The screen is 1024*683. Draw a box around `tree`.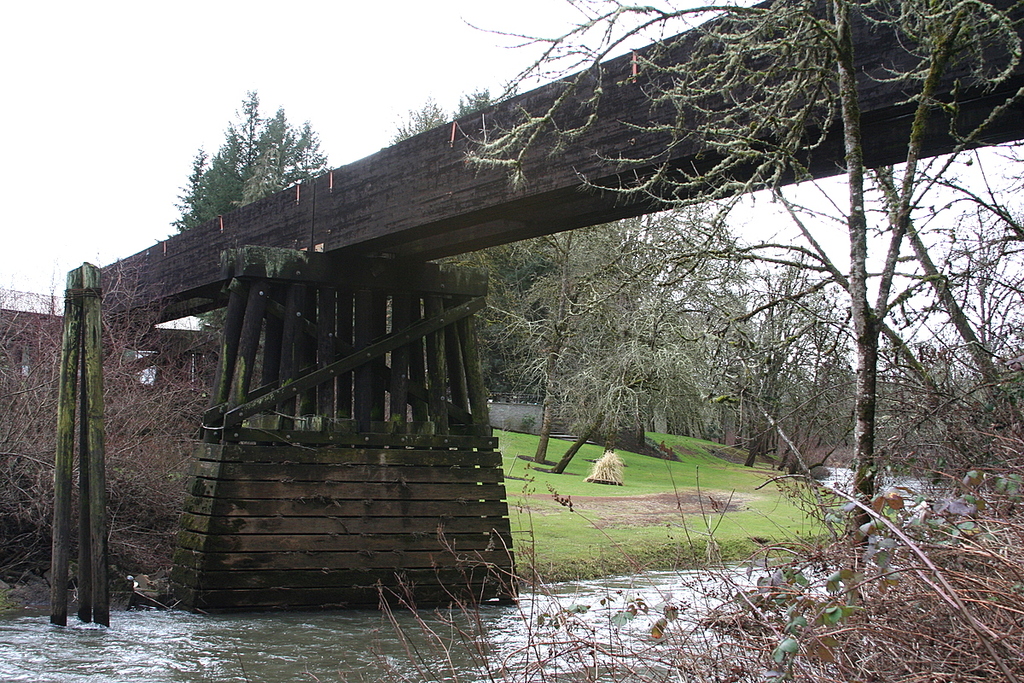
box(152, 87, 335, 342).
